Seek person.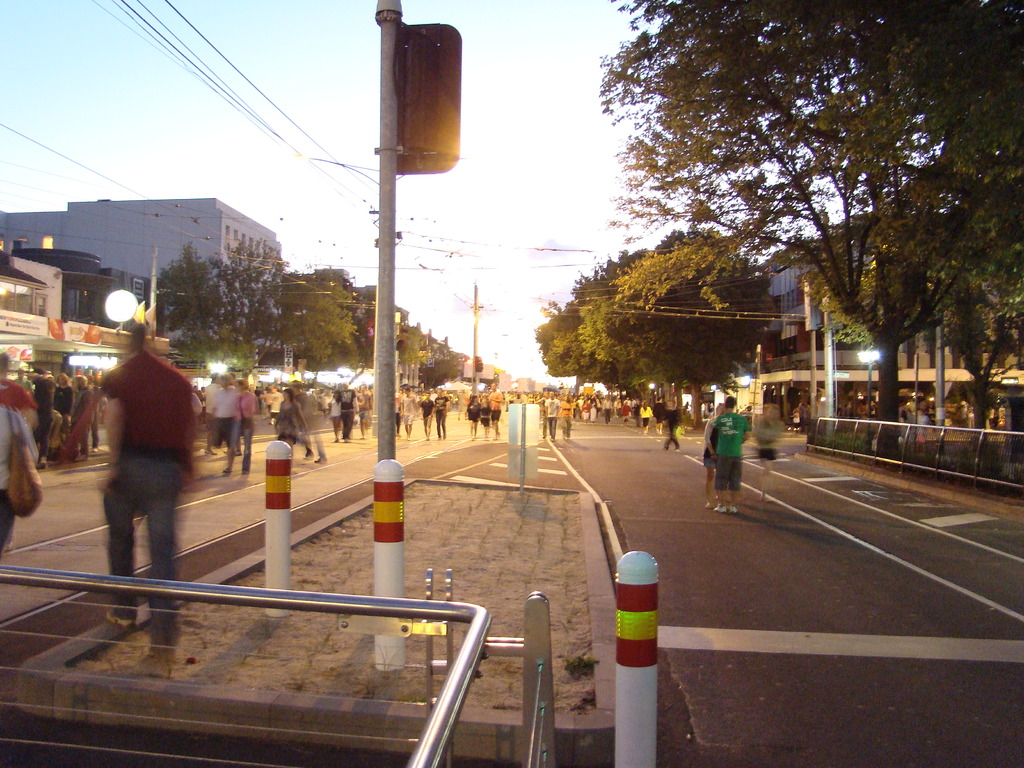
{"left": 326, "top": 391, "right": 340, "bottom": 442}.
